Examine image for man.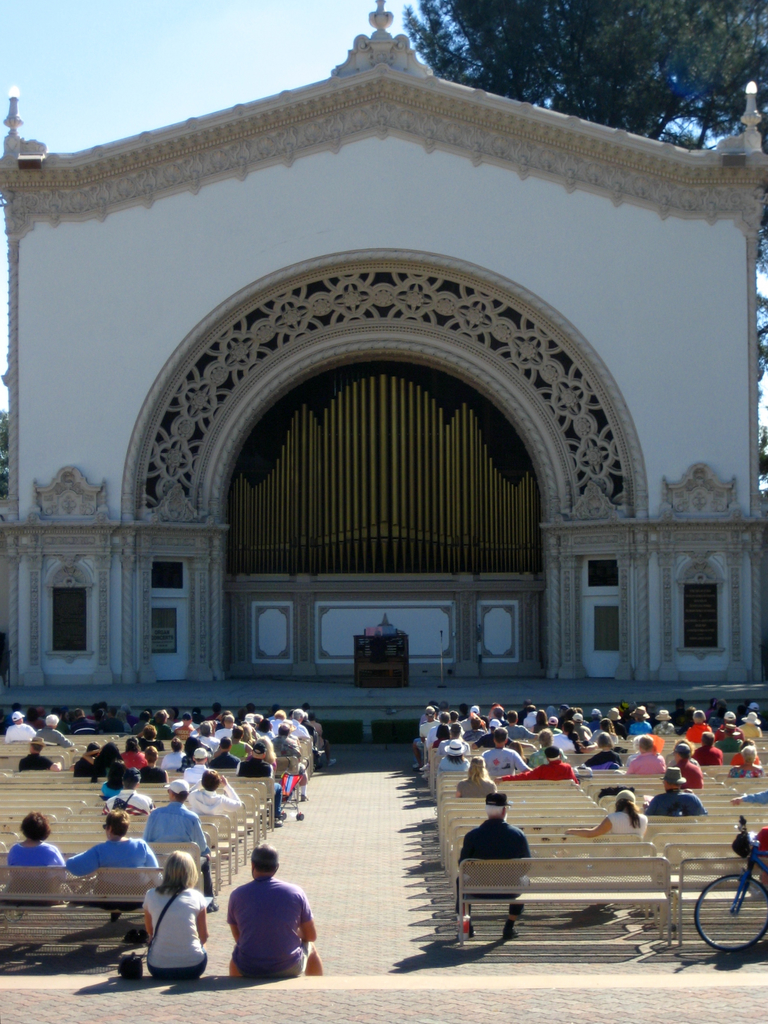
Examination result: x1=61 y1=806 x2=161 y2=910.
